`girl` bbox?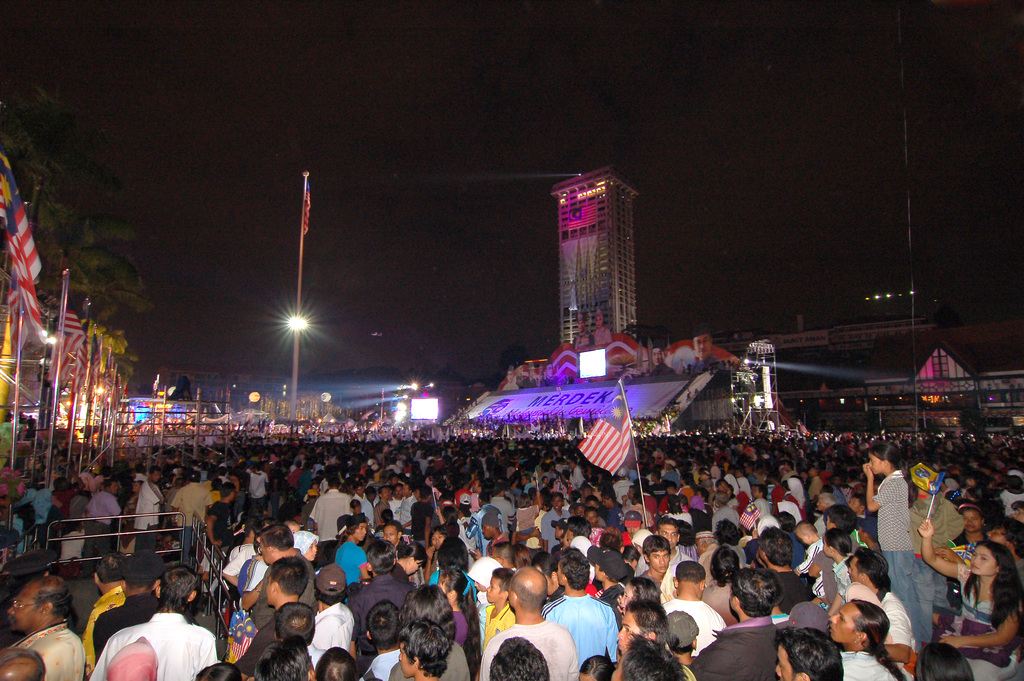
box=[809, 463, 828, 505]
